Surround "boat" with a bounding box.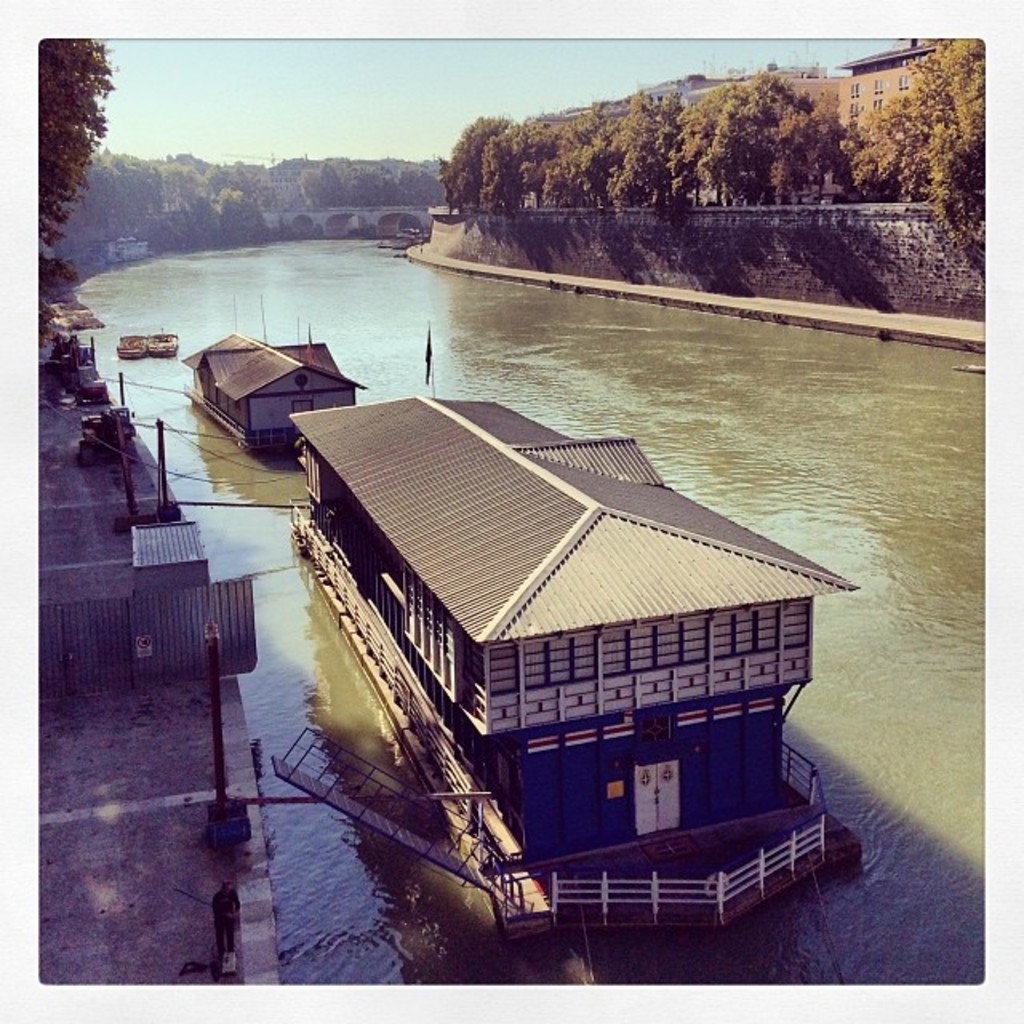
bbox=[117, 331, 150, 358].
